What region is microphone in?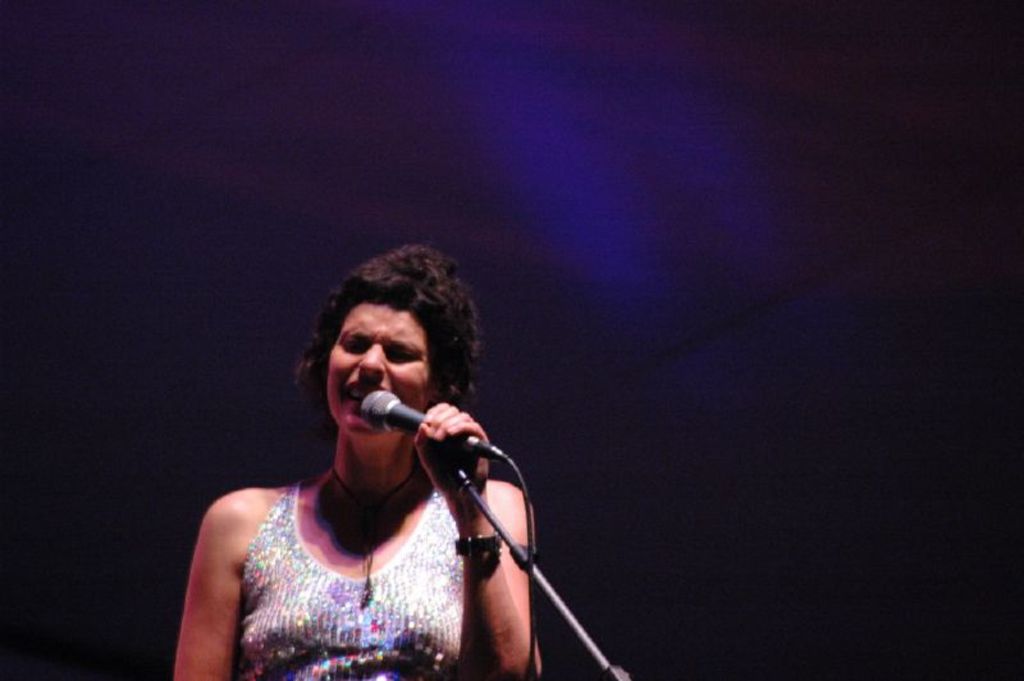
crop(364, 388, 508, 467).
